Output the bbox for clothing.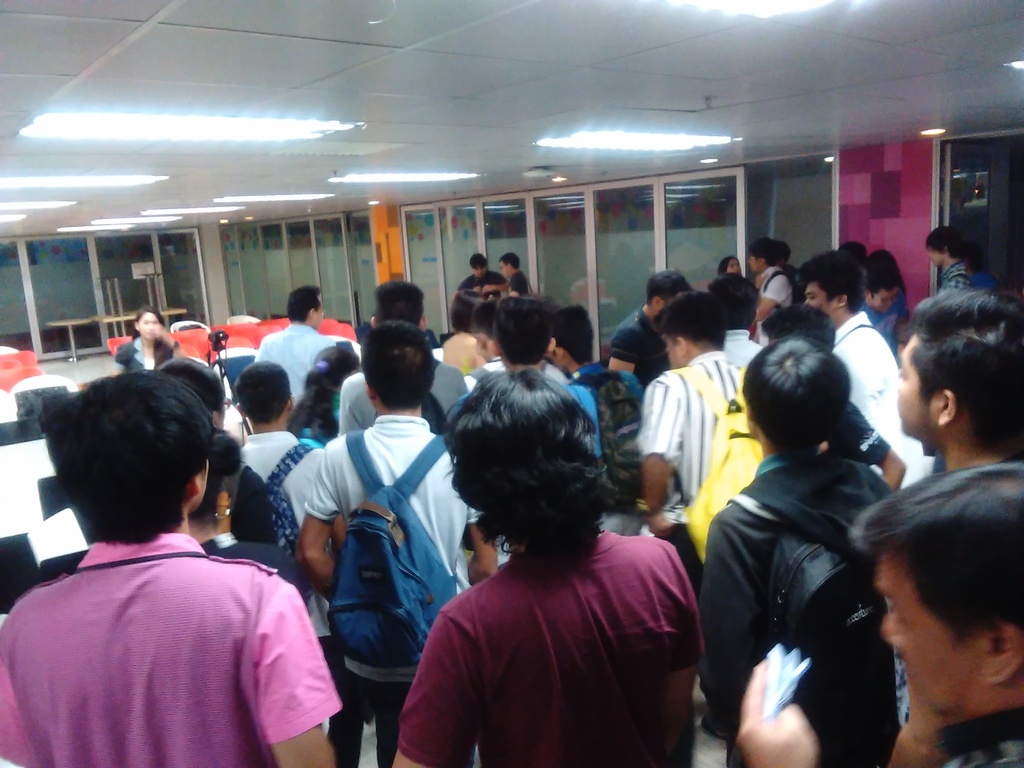
<bbox>927, 701, 1023, 767</bbox>.
